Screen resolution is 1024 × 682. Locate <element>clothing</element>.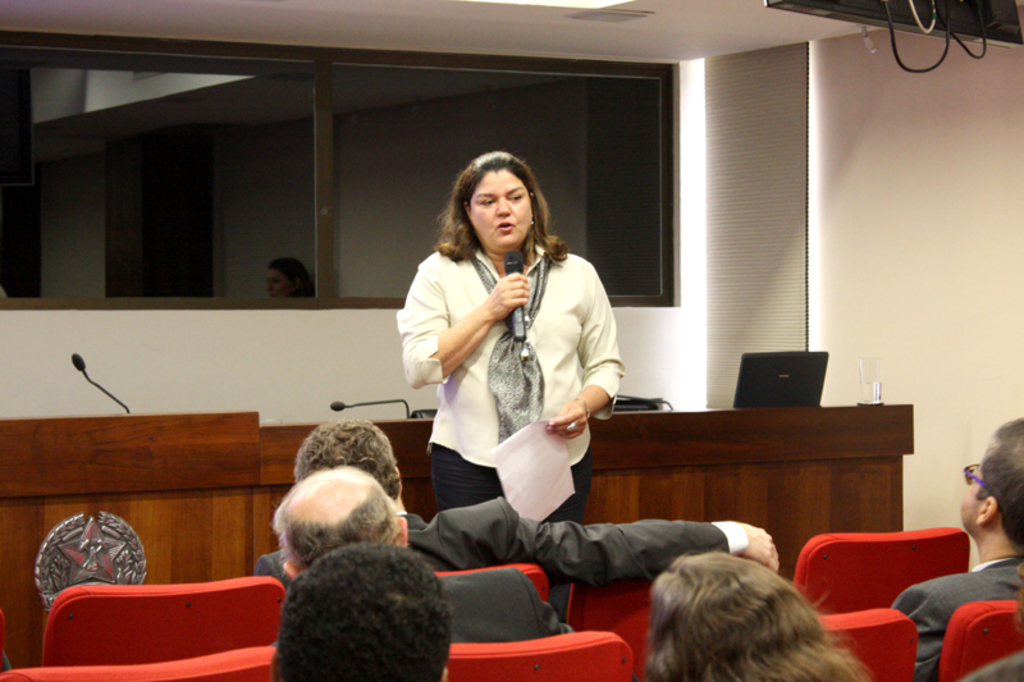
locate(891, 560, 1023, 681).
